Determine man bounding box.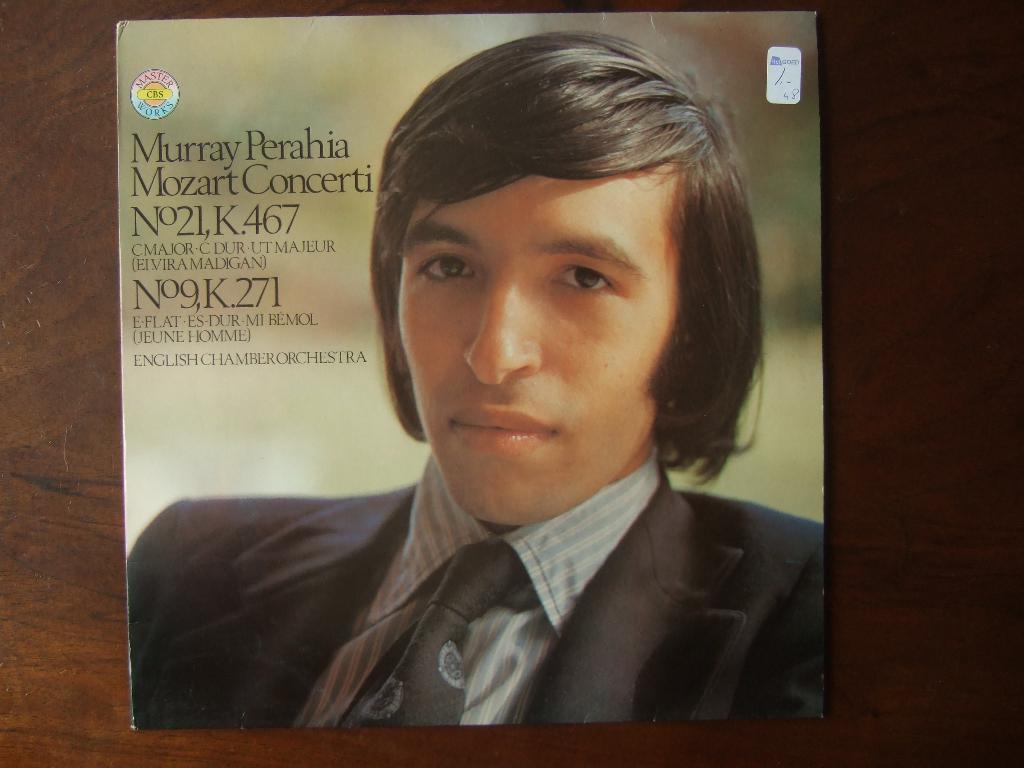
Determined: region(123, 40, 890, 753).
